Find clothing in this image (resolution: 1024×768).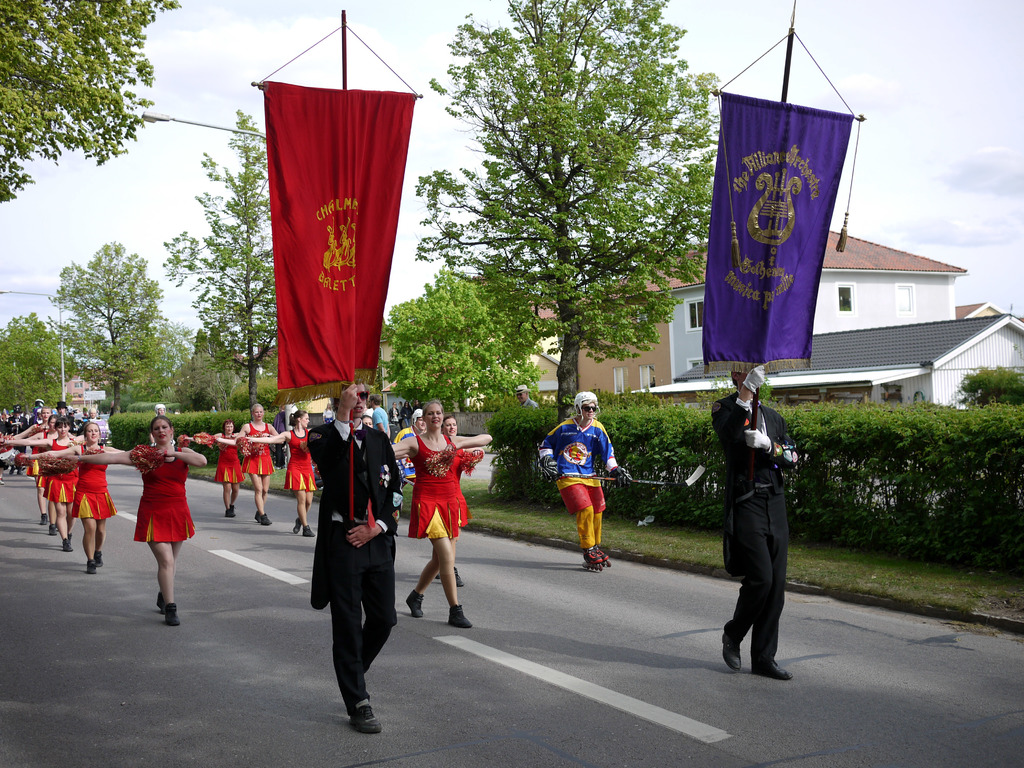
<box>371,406,393,450</box>.
